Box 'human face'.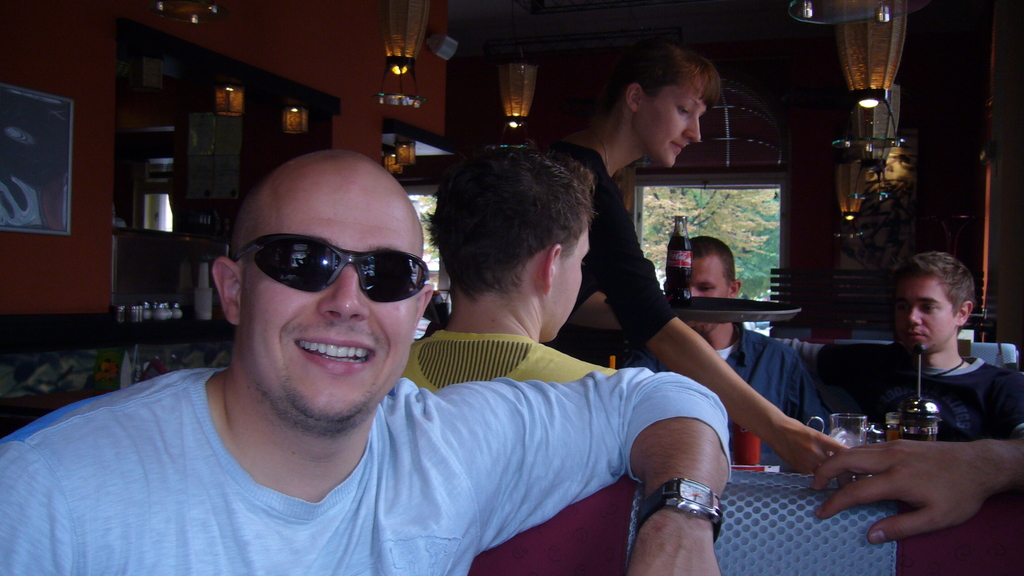
box(691, 257, 733, 335).
